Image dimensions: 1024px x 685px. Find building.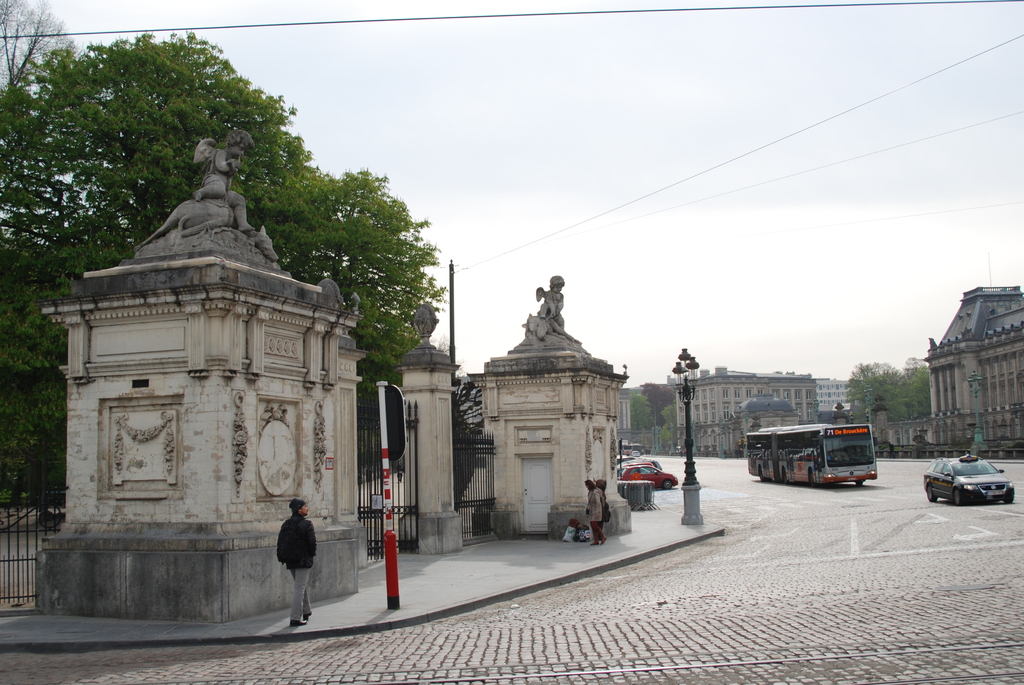
locate(676, 361, 817, 461).
